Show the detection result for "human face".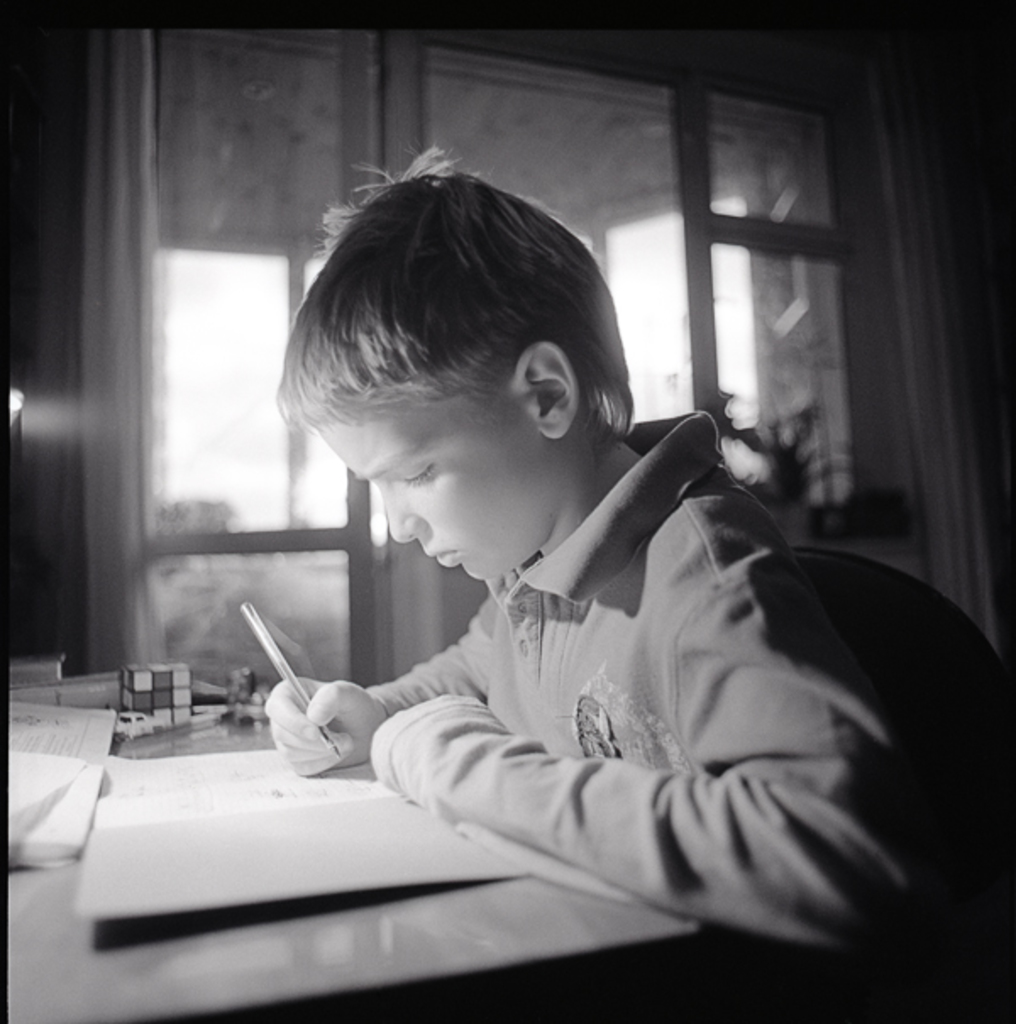
(left=306, top=383, right=569, bottom=597).
